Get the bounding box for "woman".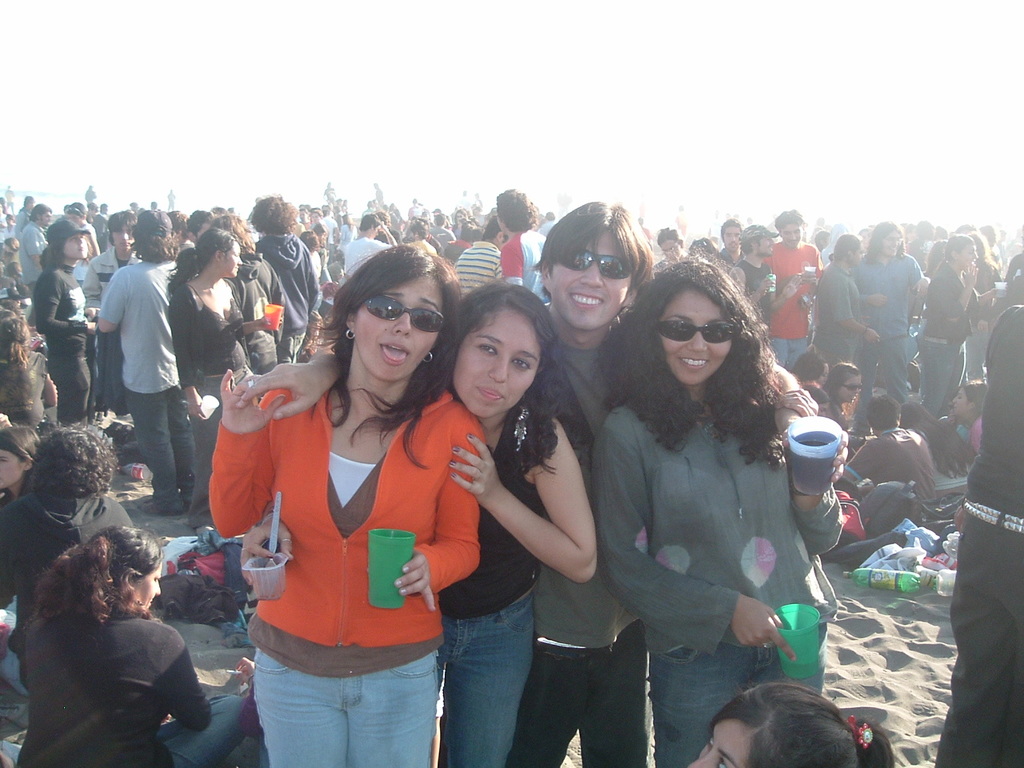
pyautogui.locateOnScreen(210, 244, 484, 767).
